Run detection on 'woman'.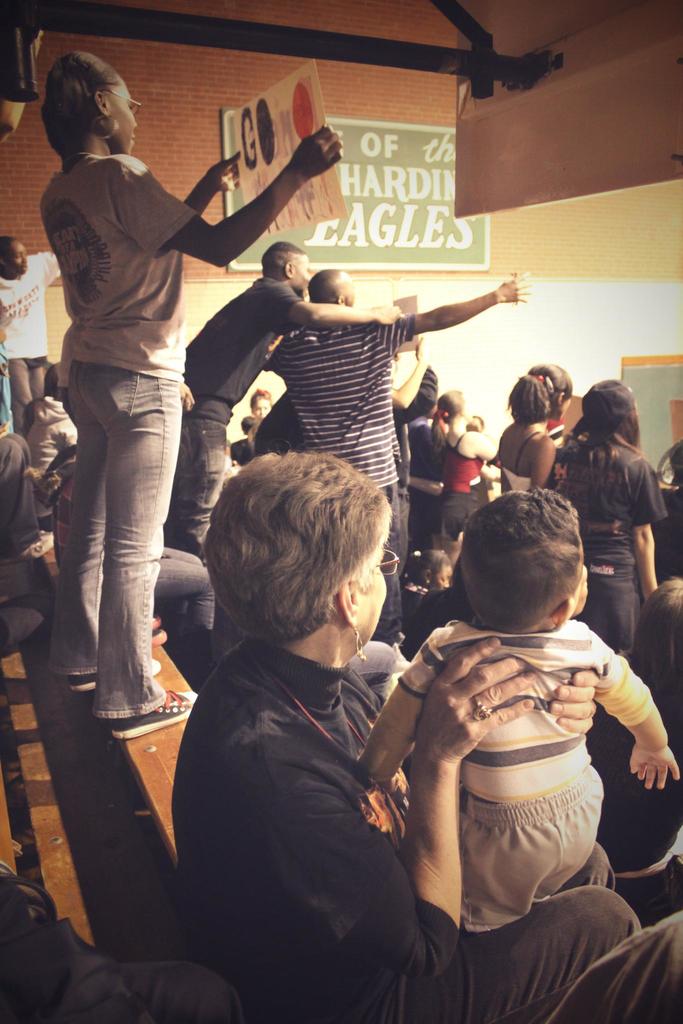
Result: left=502, top=358, right=570, bottom=493.
